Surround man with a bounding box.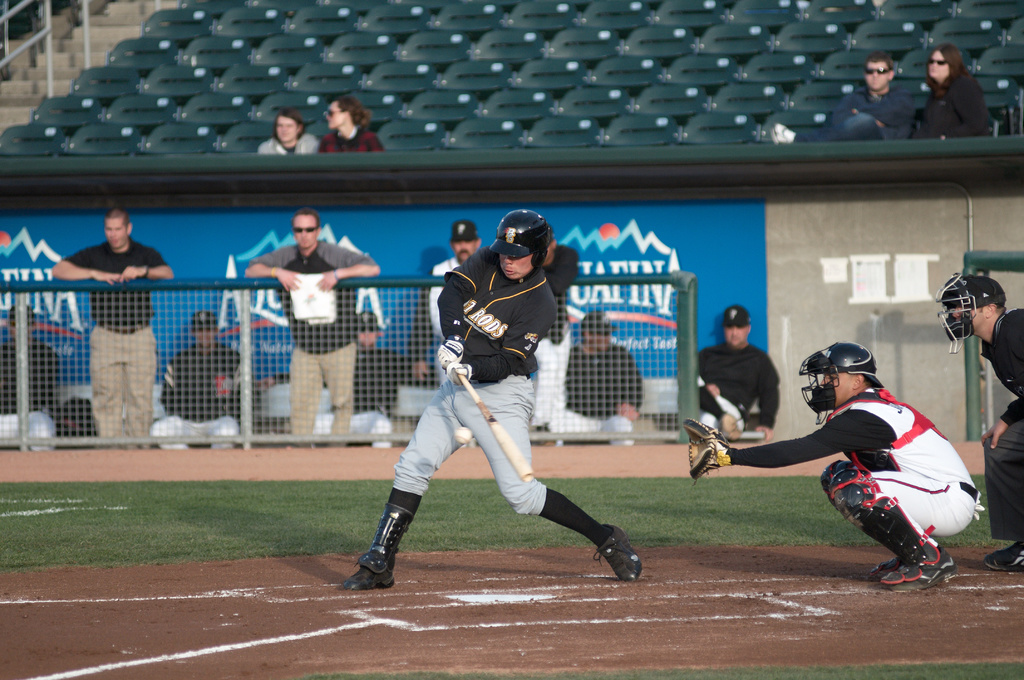
48,203,204,444.
